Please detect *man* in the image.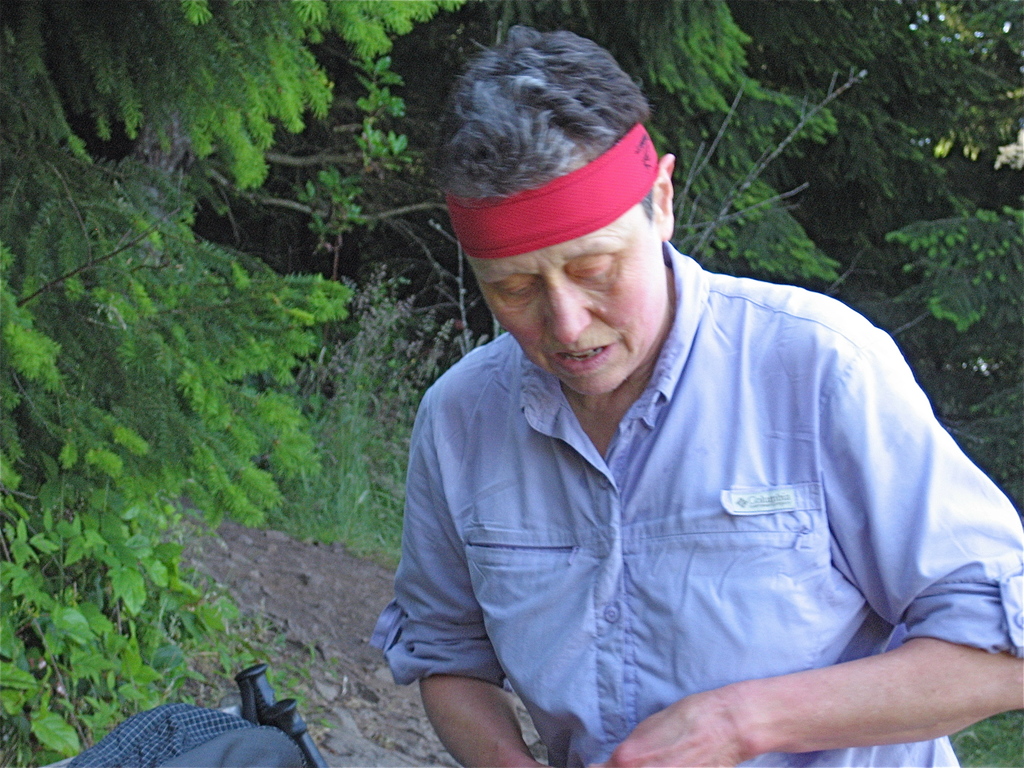
333/58/1003/767.
